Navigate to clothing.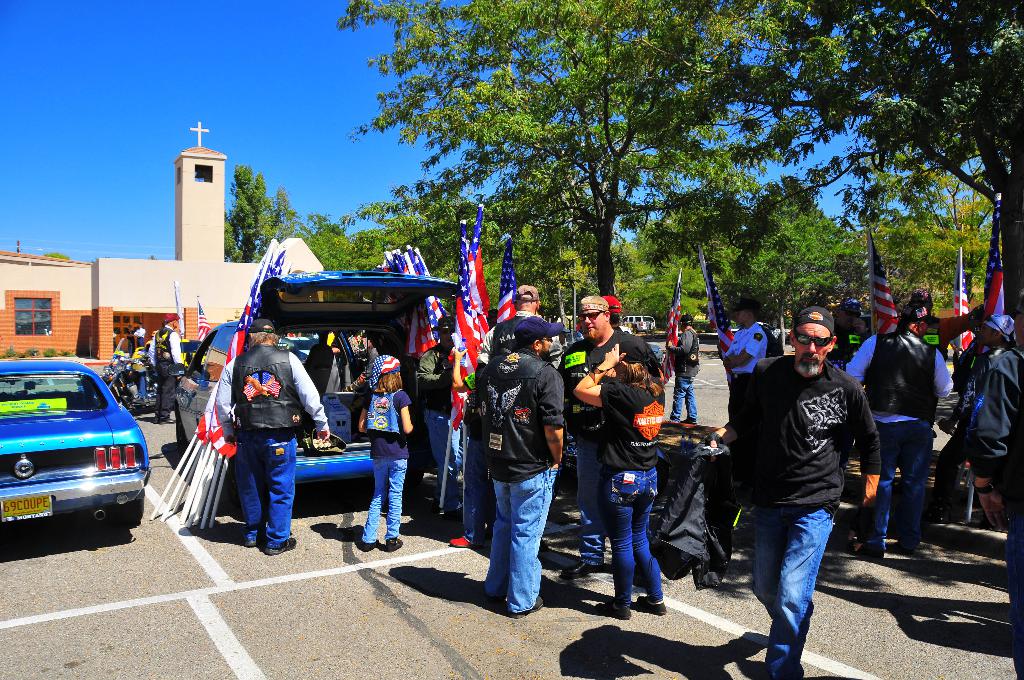
Navigation target: select_region(929, 337, 1014, 515).
